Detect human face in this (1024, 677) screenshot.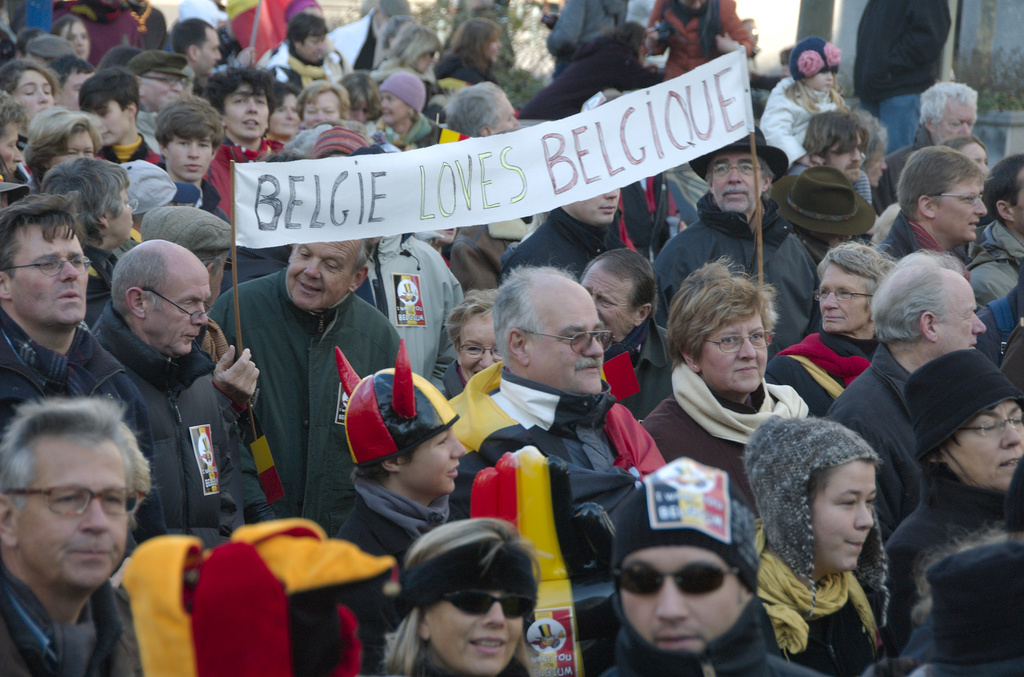
Detection: 575:258:634:346.
